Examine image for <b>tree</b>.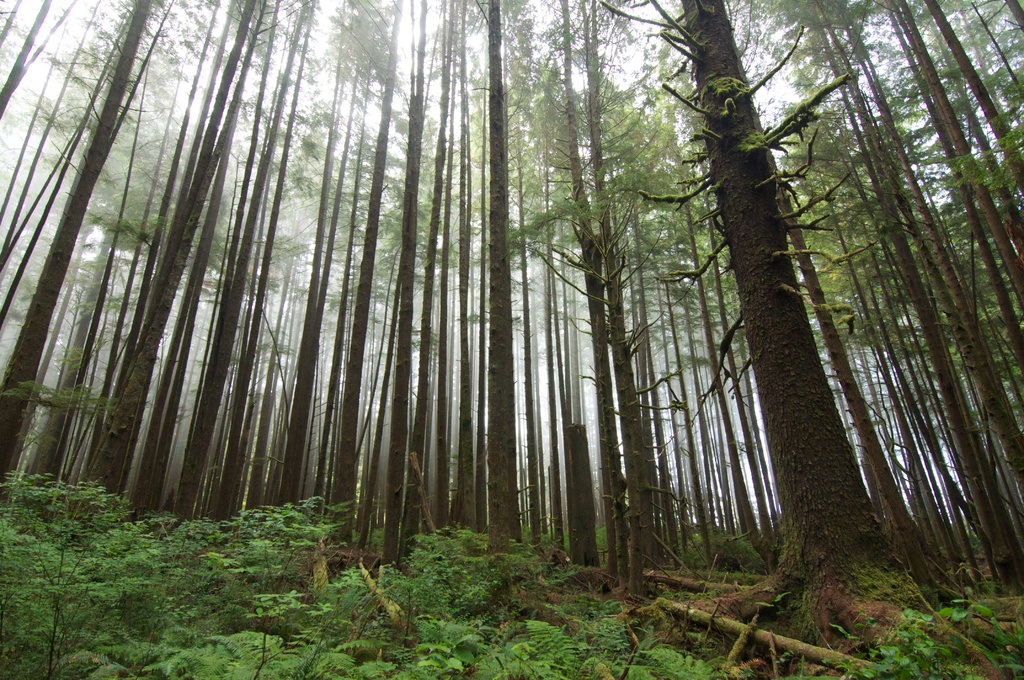
Examination result: bbox=(773, 97, 906, 557).
